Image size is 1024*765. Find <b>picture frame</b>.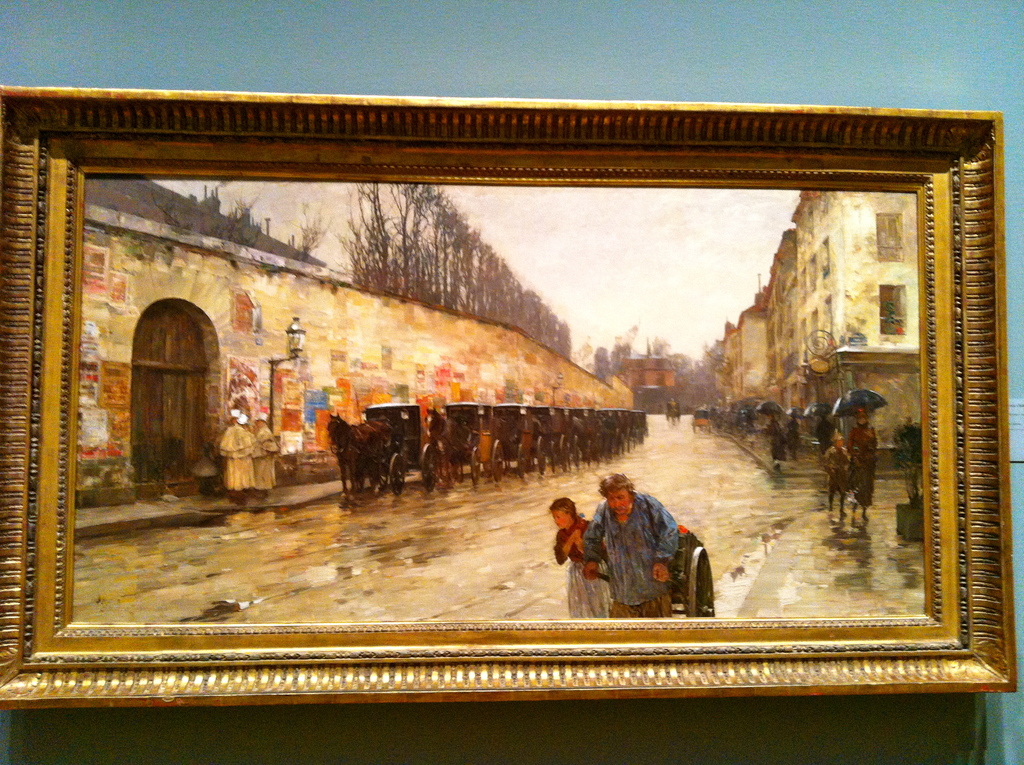
Rect(0, 84, 1023, 707).
